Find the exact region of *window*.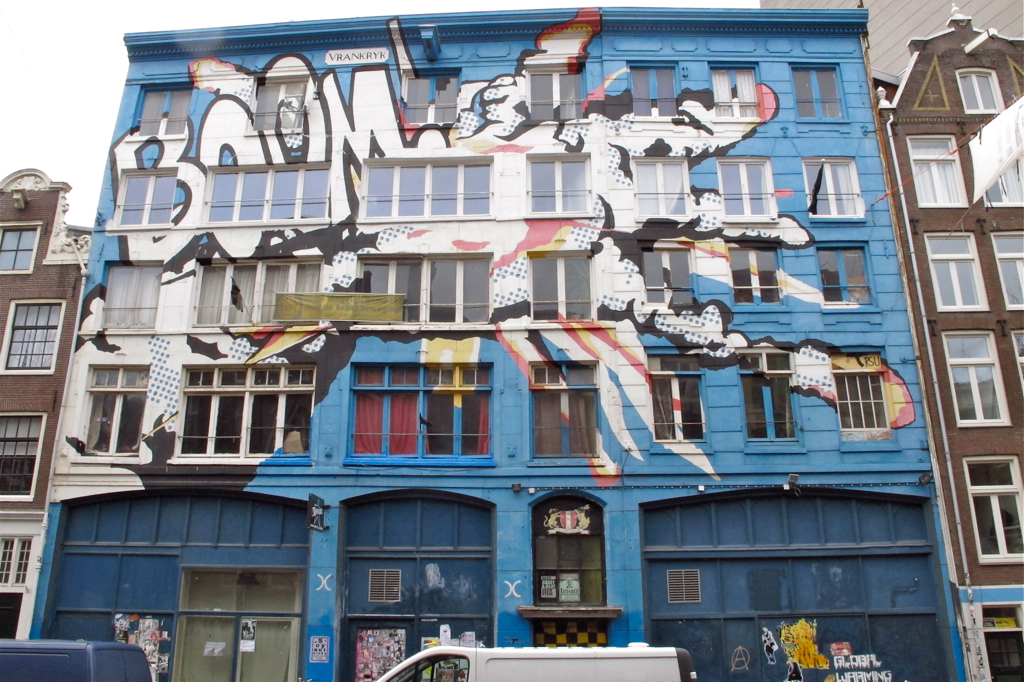
Exact region: 819,241,875,309.
